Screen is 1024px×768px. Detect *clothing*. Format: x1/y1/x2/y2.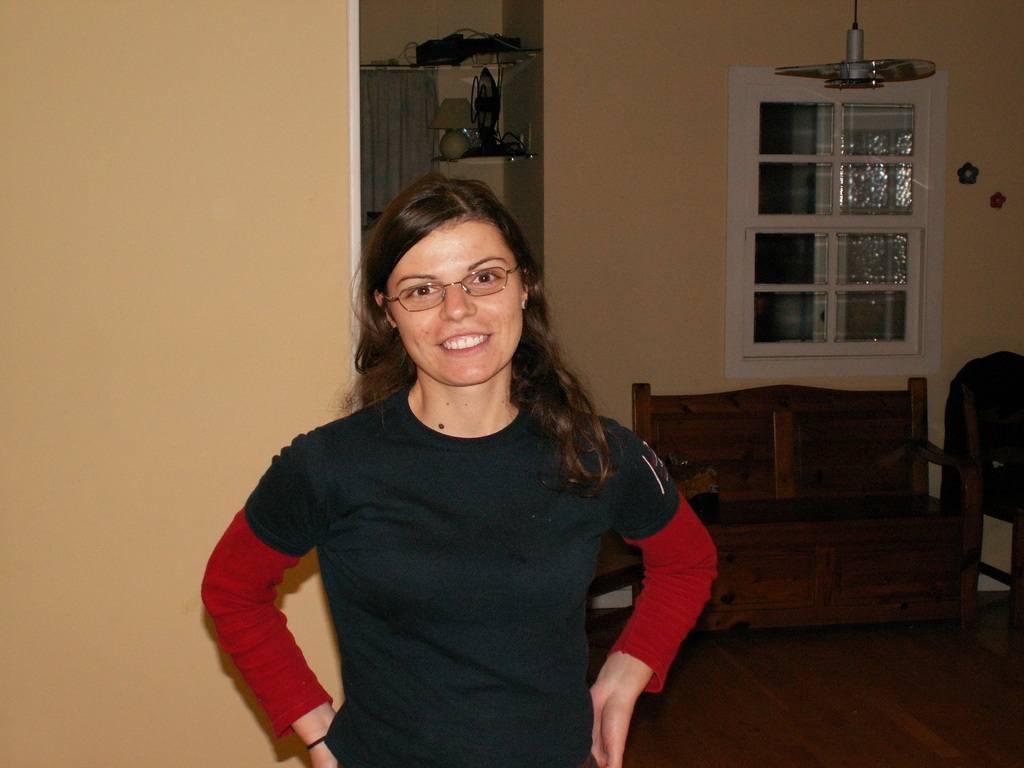
197/351/721/748.
